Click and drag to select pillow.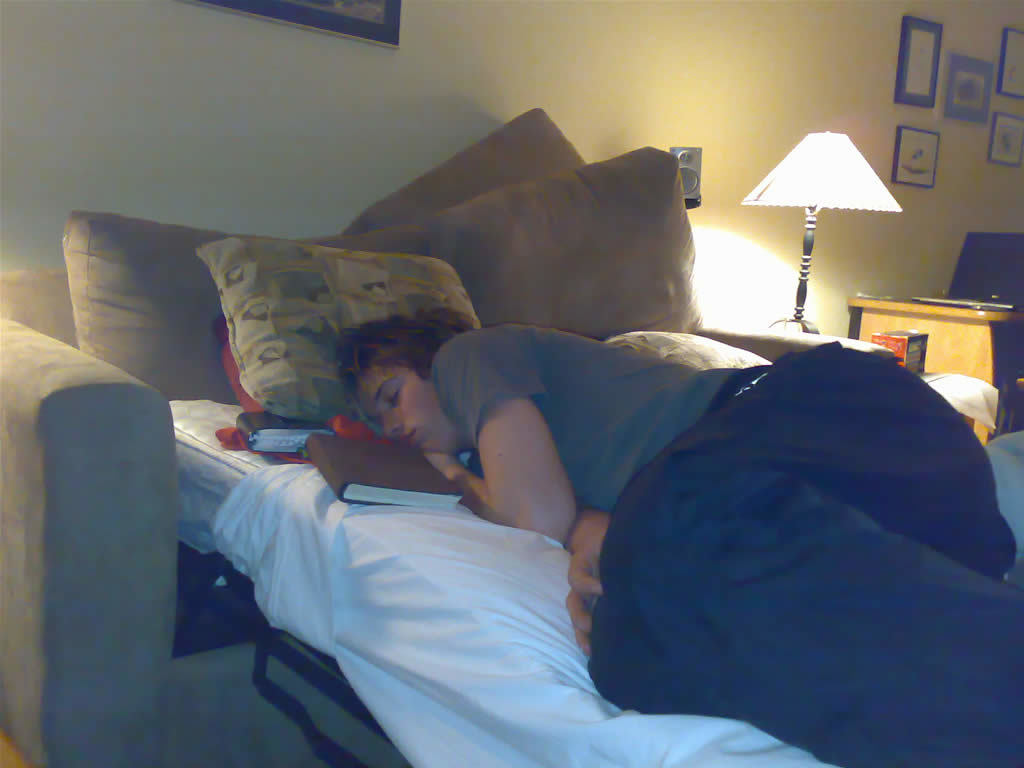
Selection: bbox=(352, 143, 705, 345).
